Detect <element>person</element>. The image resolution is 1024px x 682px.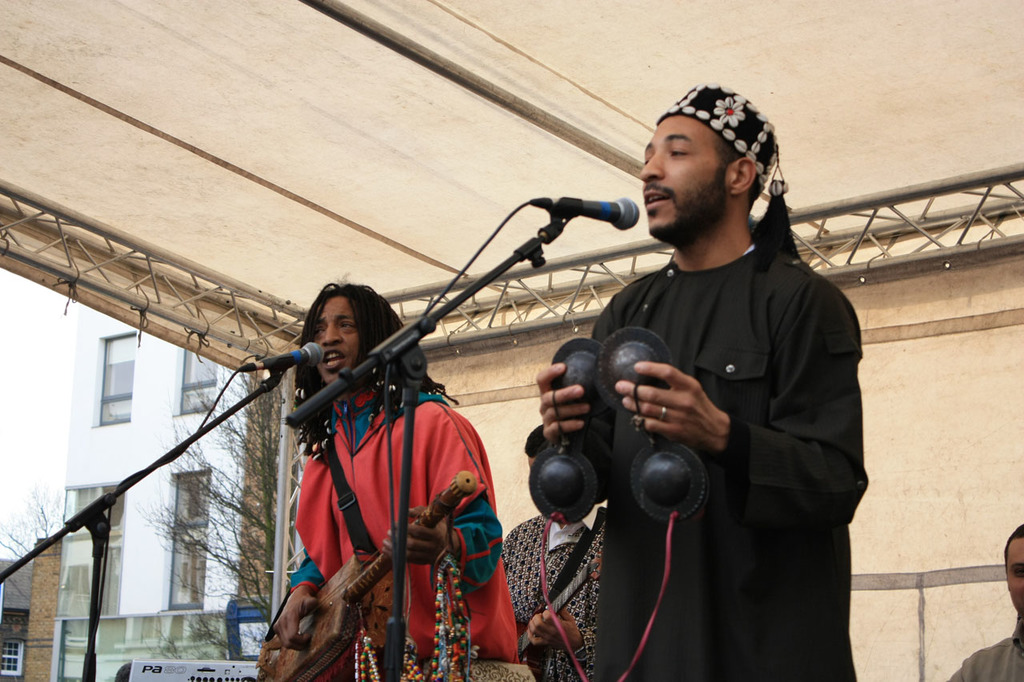
<bbox>952, 517, 1023, 681</bbox>.
